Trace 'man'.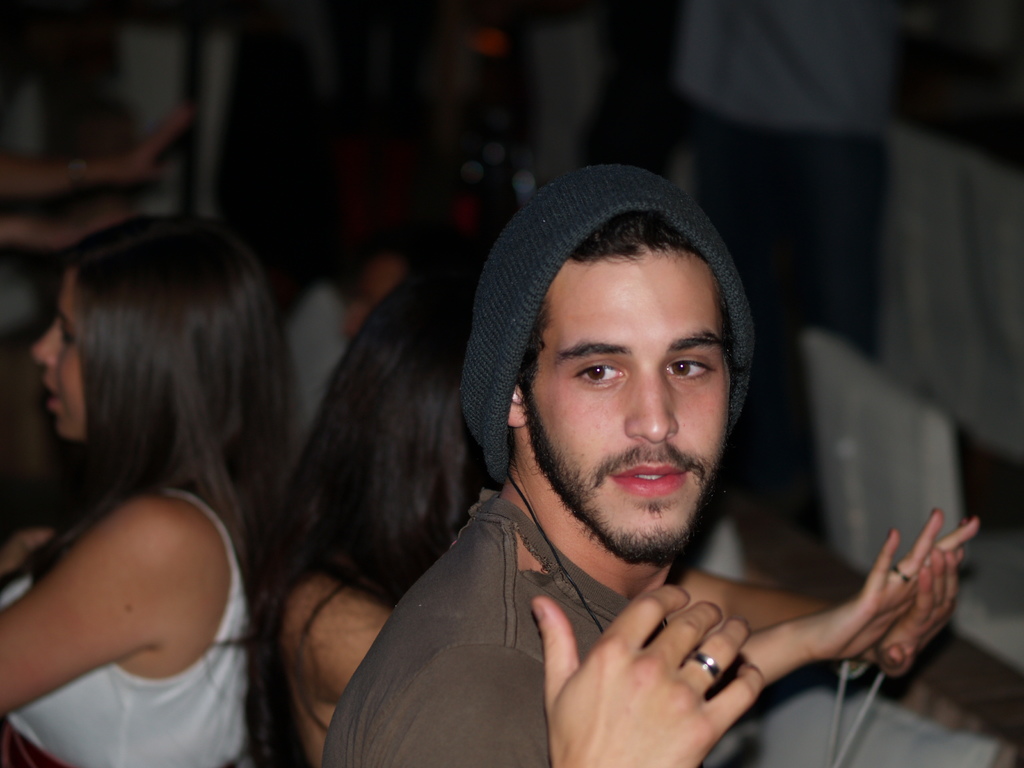
Traced to 280:182:990:751.
